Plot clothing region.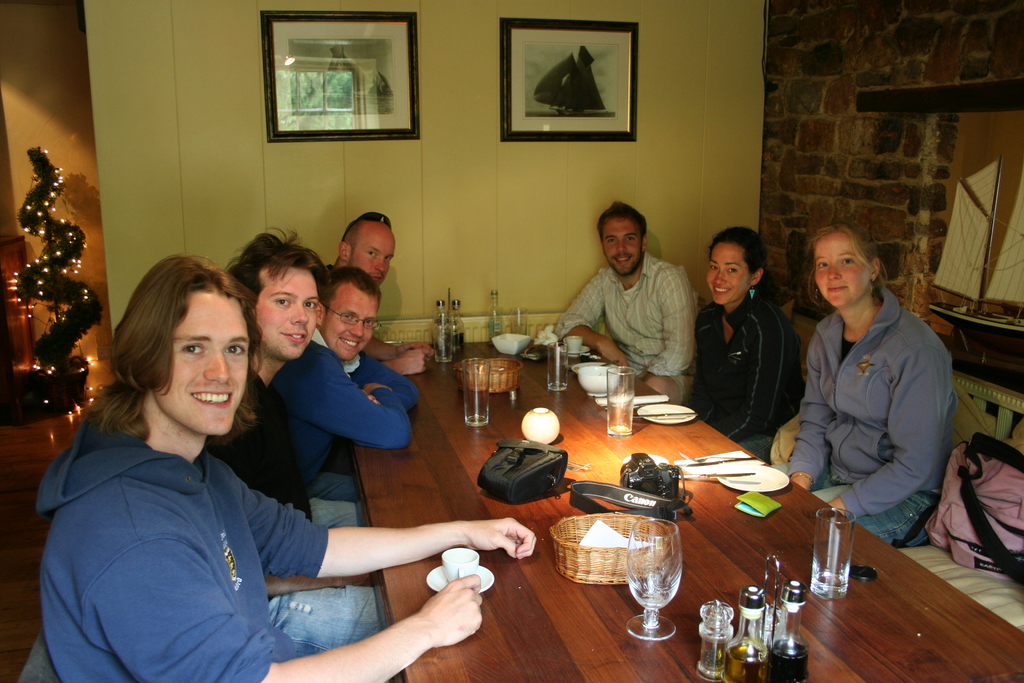
Plotted at [324, 261, 334, 273].
